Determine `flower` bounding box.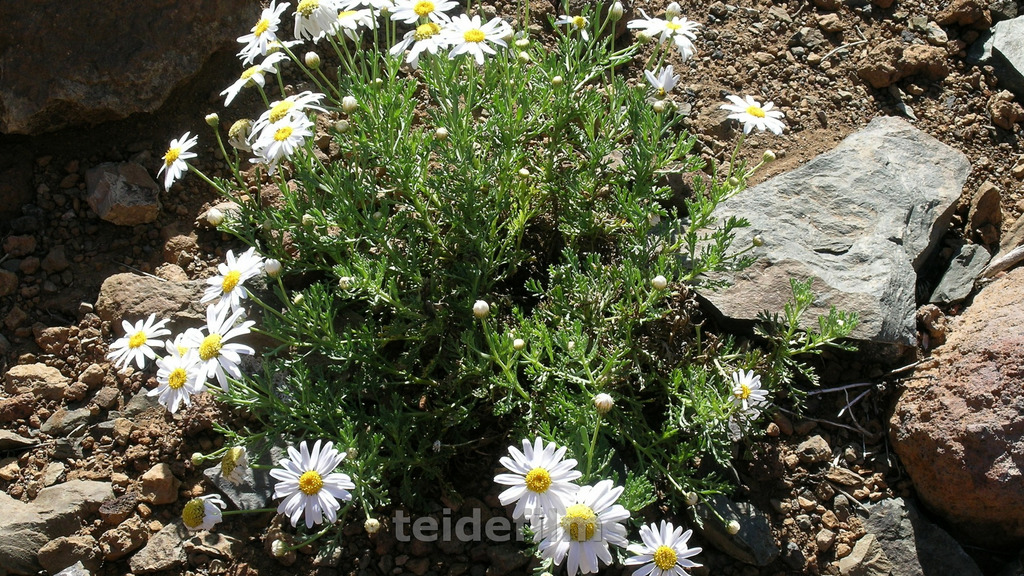
Determined: x1=625, y1=15, x2=700, y2=41.
